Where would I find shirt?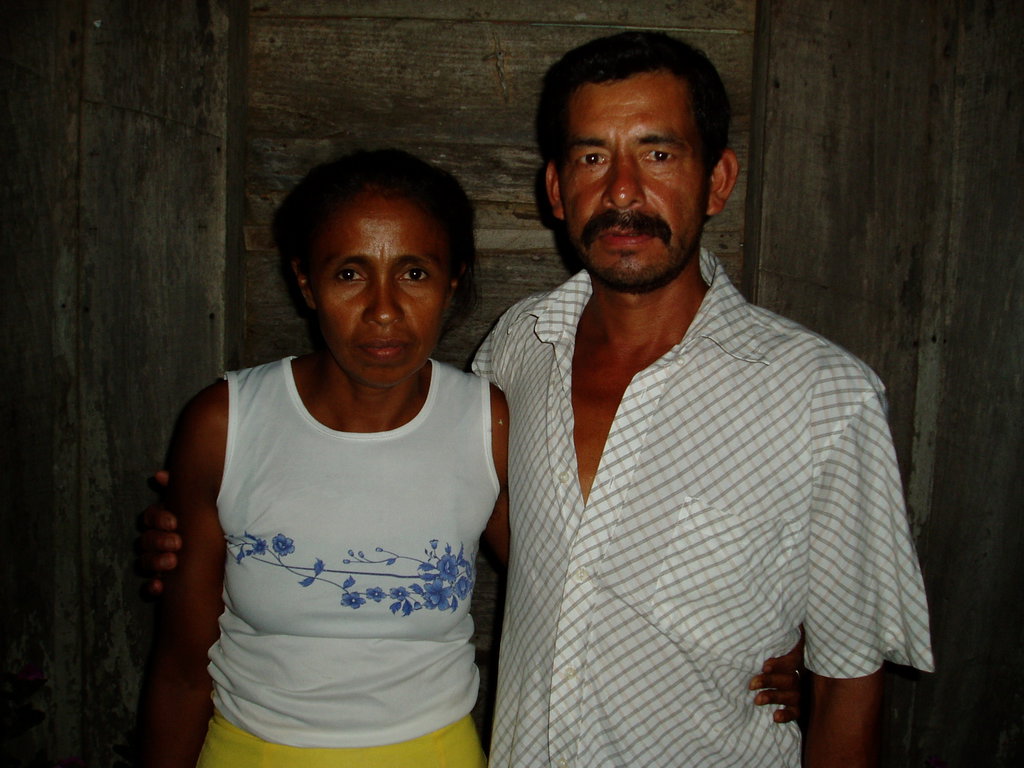
At BBox(468, 241, 940, 767).
